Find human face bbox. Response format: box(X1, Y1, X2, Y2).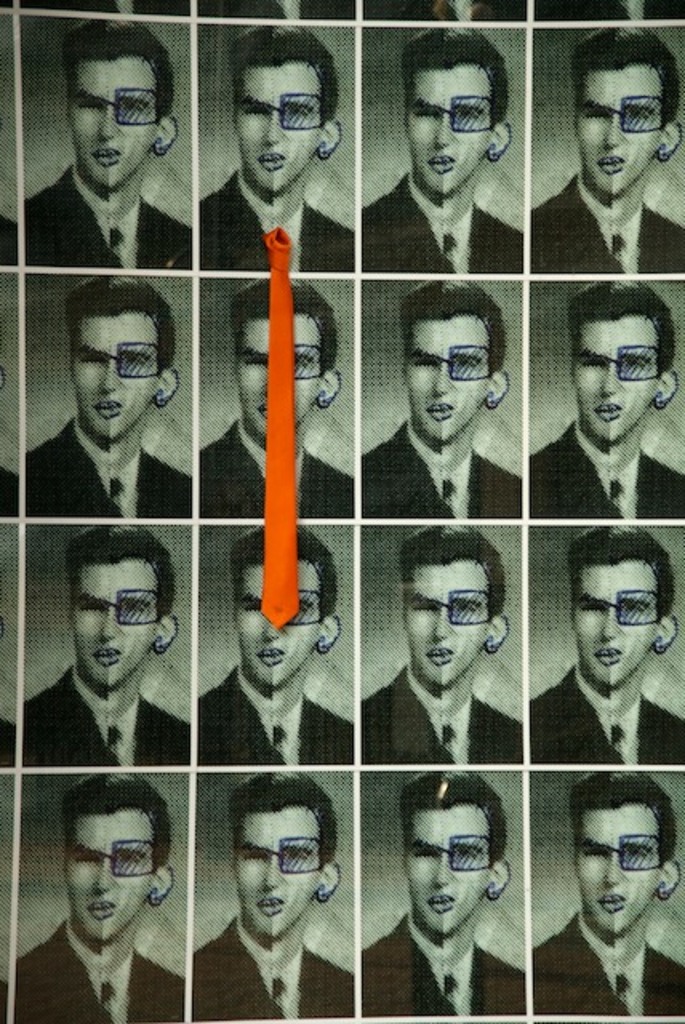
box(77, 312, 168, 430).
